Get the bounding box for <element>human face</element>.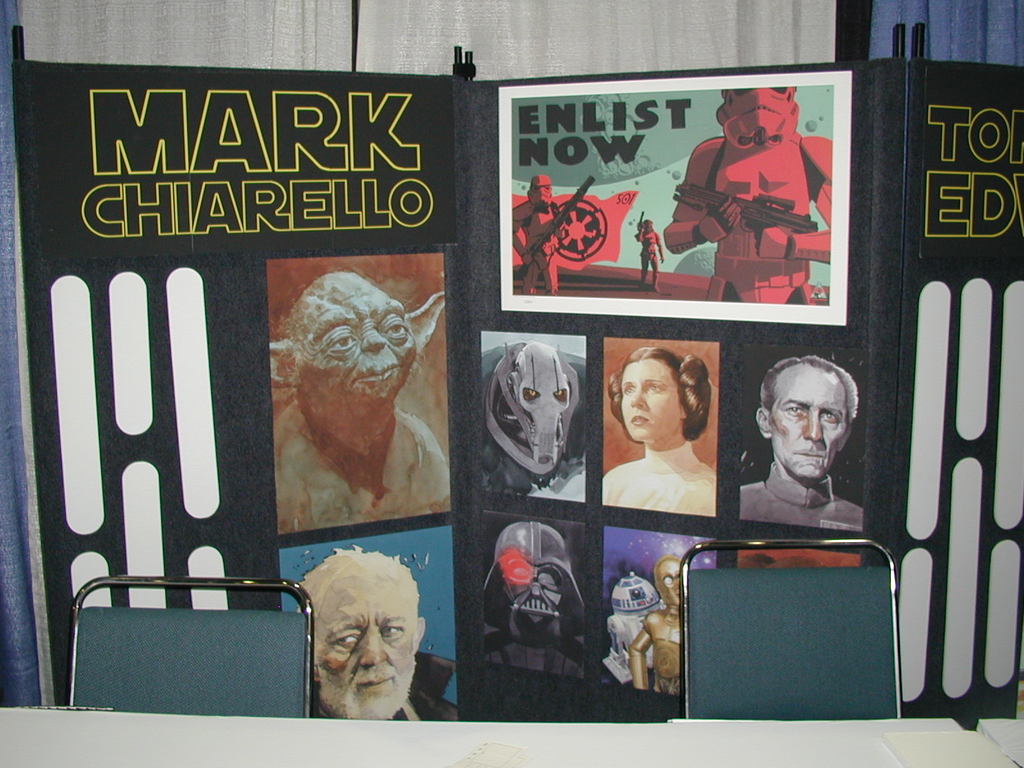
BBox(298, 289, 417, 409).
